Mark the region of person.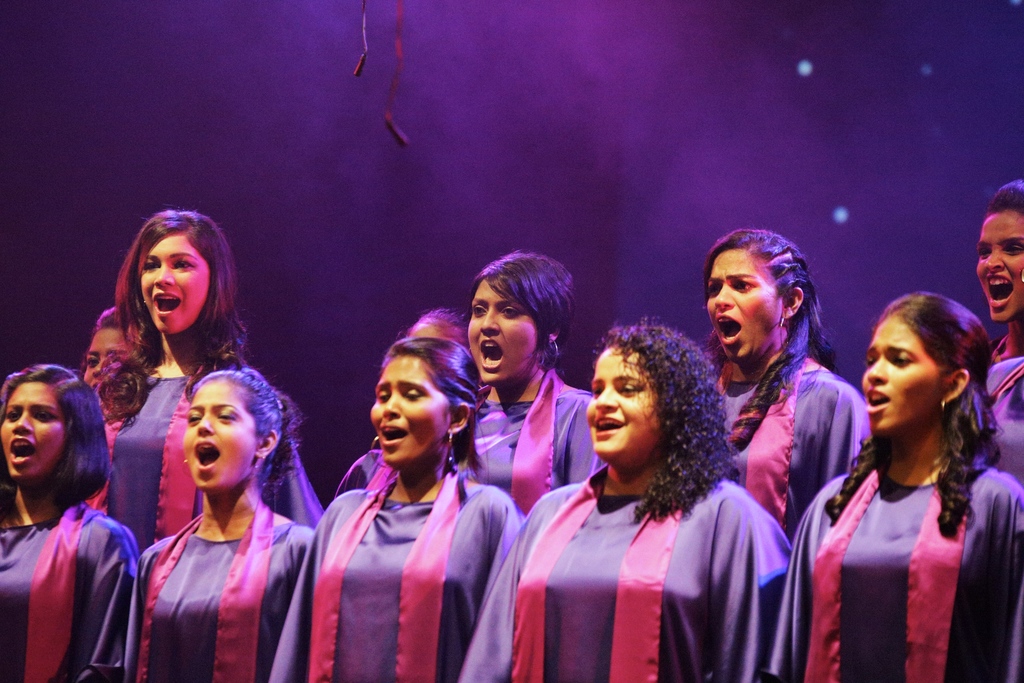
Region: (left=268, top=336, right=520, bottom=682).
